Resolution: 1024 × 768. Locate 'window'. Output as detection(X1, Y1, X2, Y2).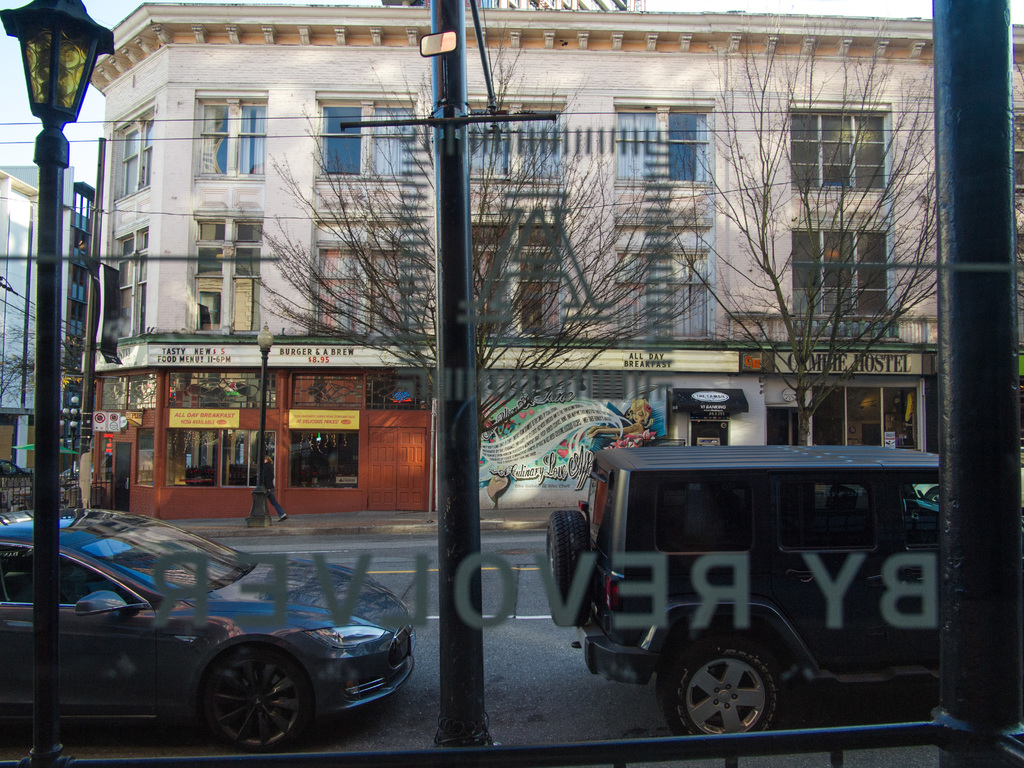
detection(1012, 236, 1023, 353).
